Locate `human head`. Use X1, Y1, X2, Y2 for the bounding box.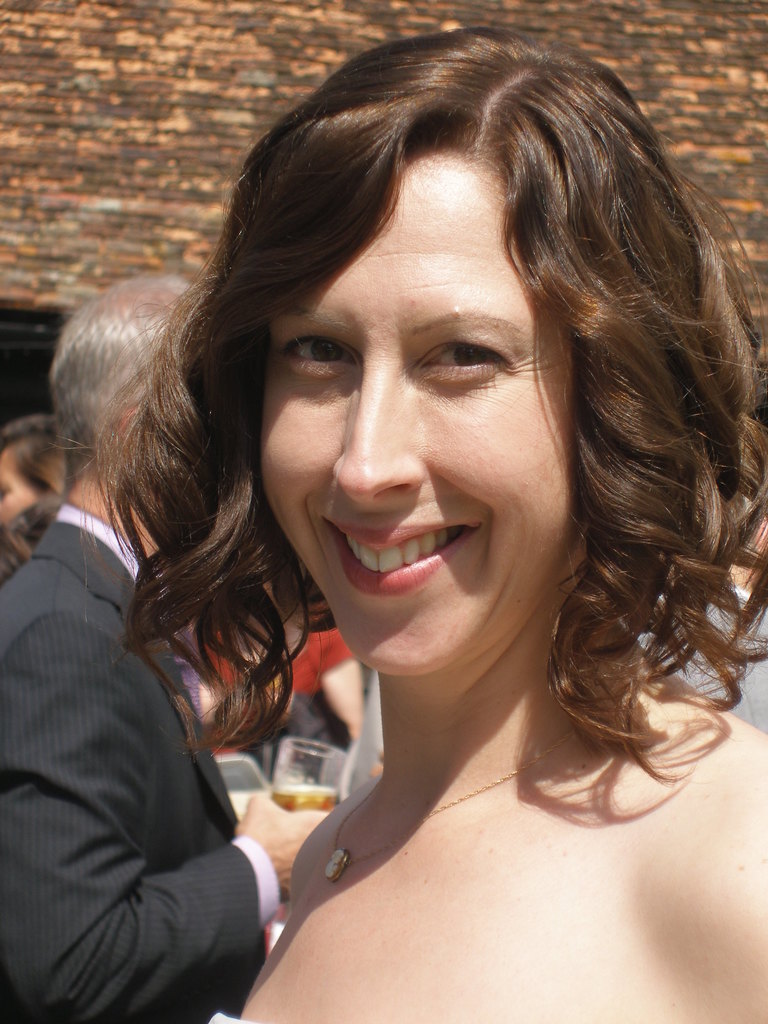
0, 419, 68, 561.
